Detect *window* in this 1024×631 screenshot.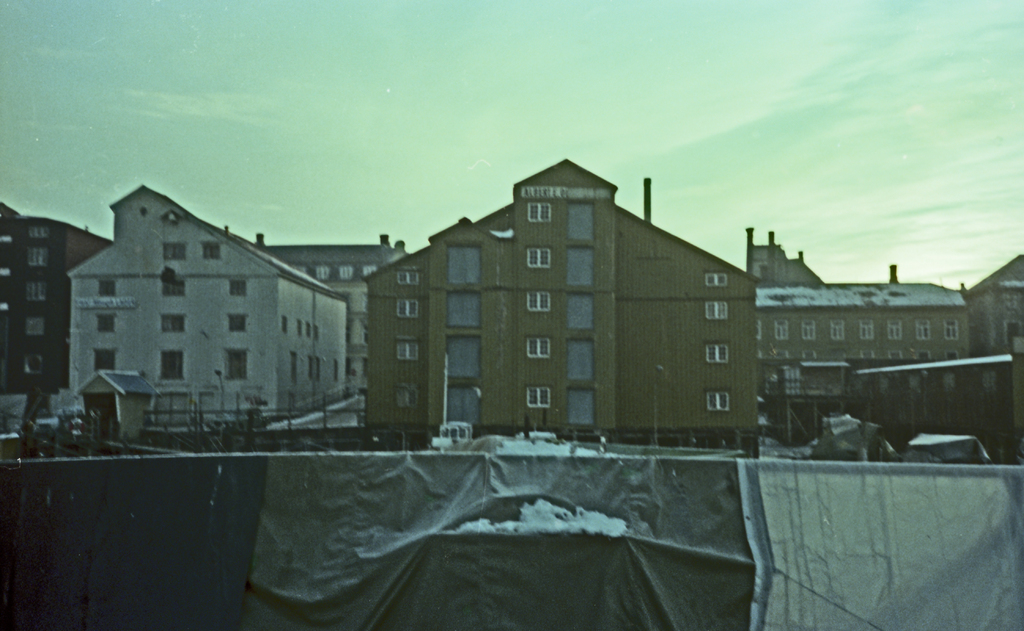
Detection: 364,291,366,313.
